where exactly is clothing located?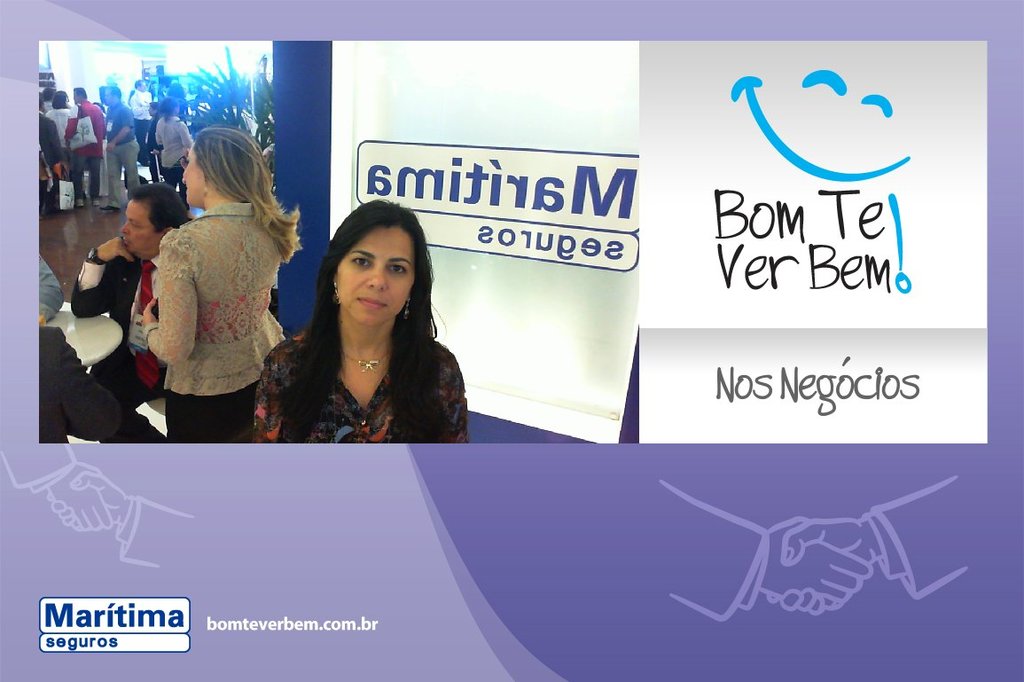
Its bounding box is 105,102,139,214.
